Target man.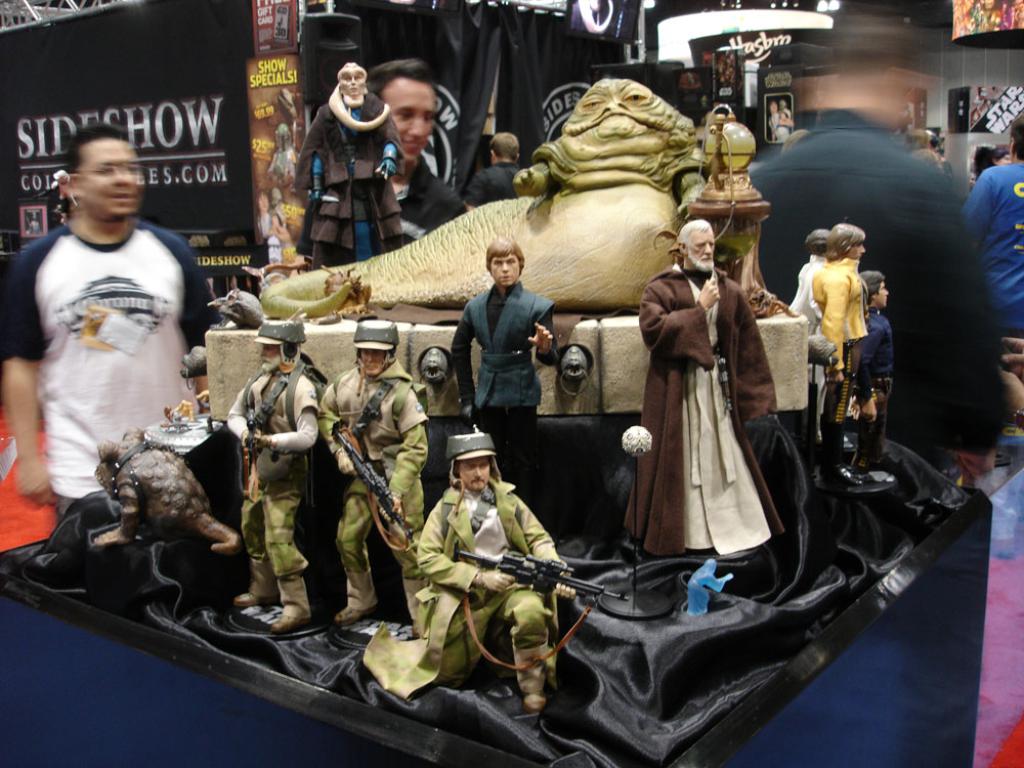
Target region: <region>857, 270, 898, 486</region>.
